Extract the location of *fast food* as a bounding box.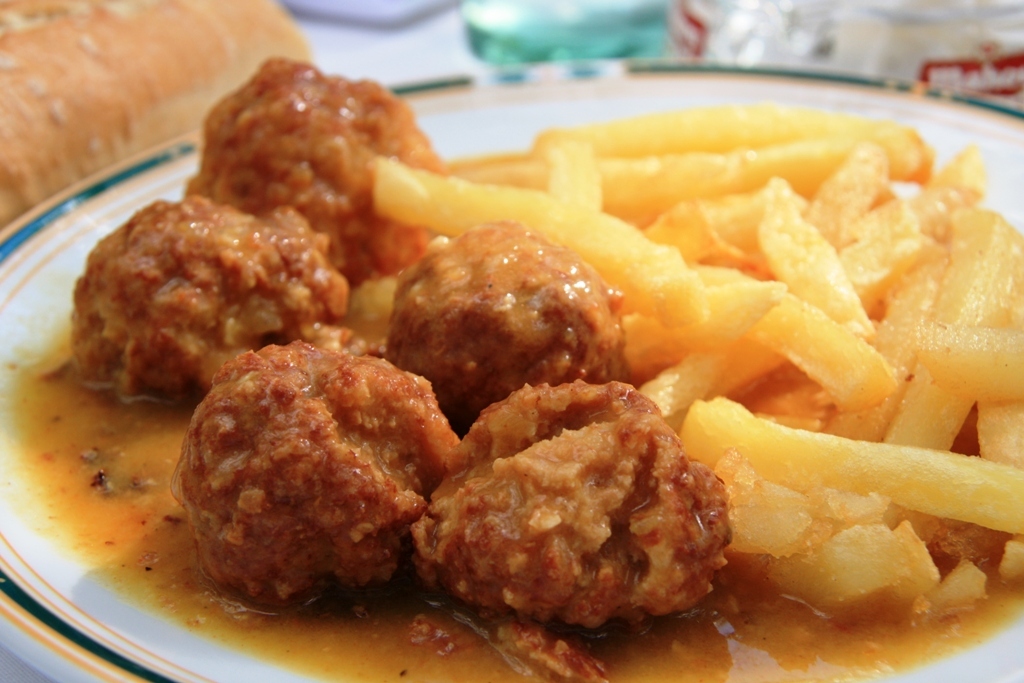
locate(0, 0, 312, 235).
